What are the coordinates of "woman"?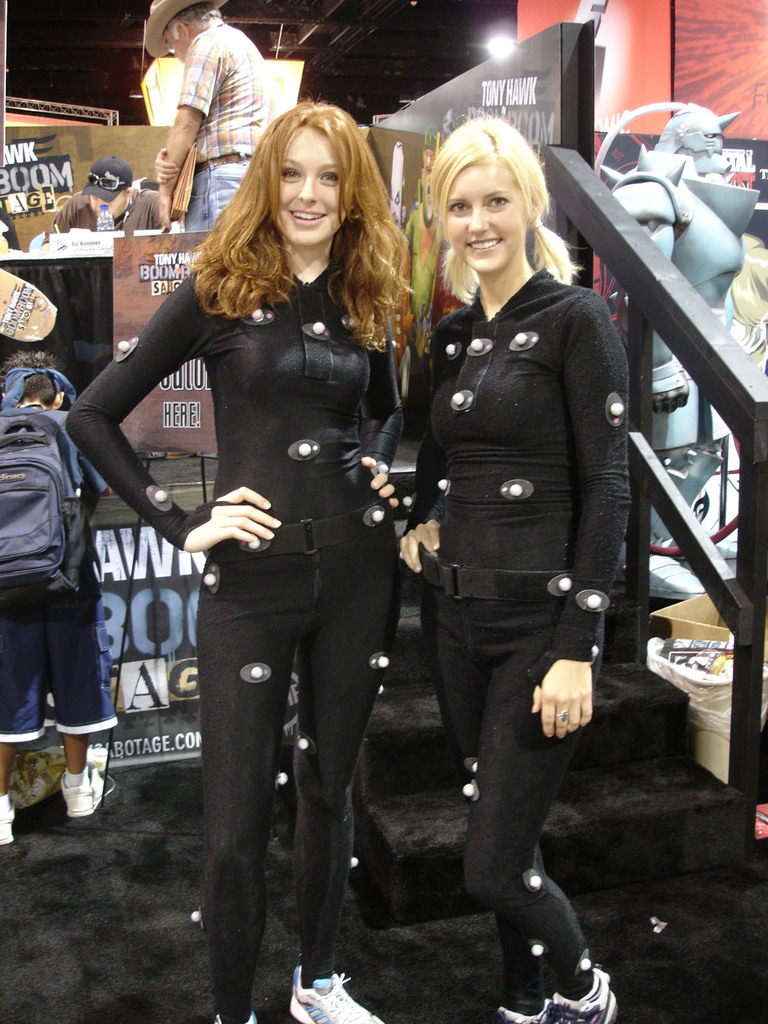
392/113/637/1023.
